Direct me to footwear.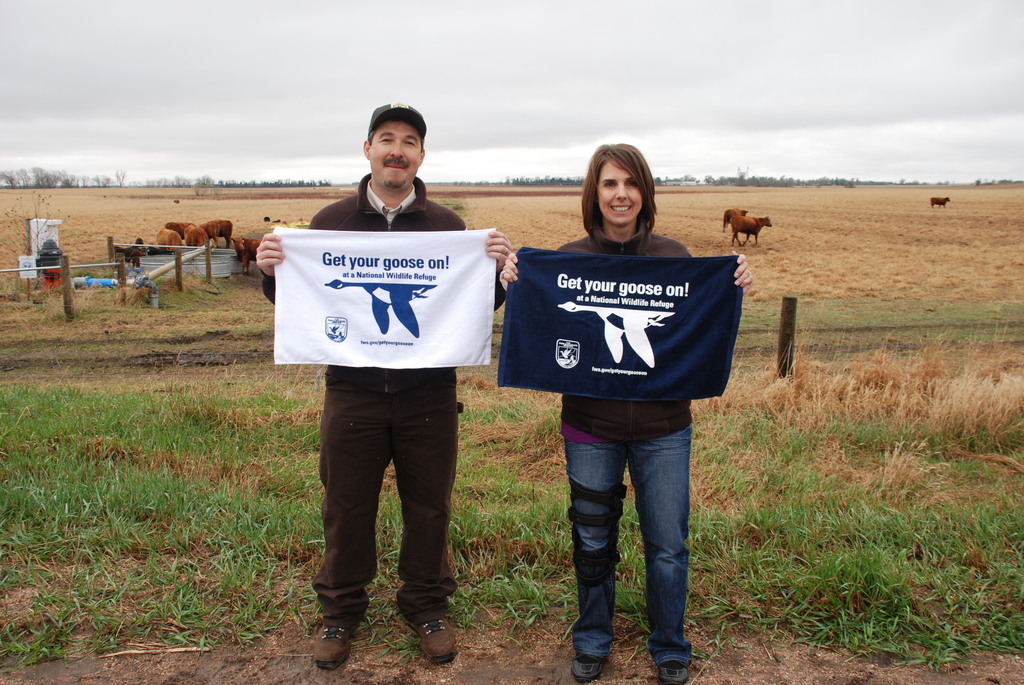
Direction: x1=658 y1=665 x2=691 y2=684.
